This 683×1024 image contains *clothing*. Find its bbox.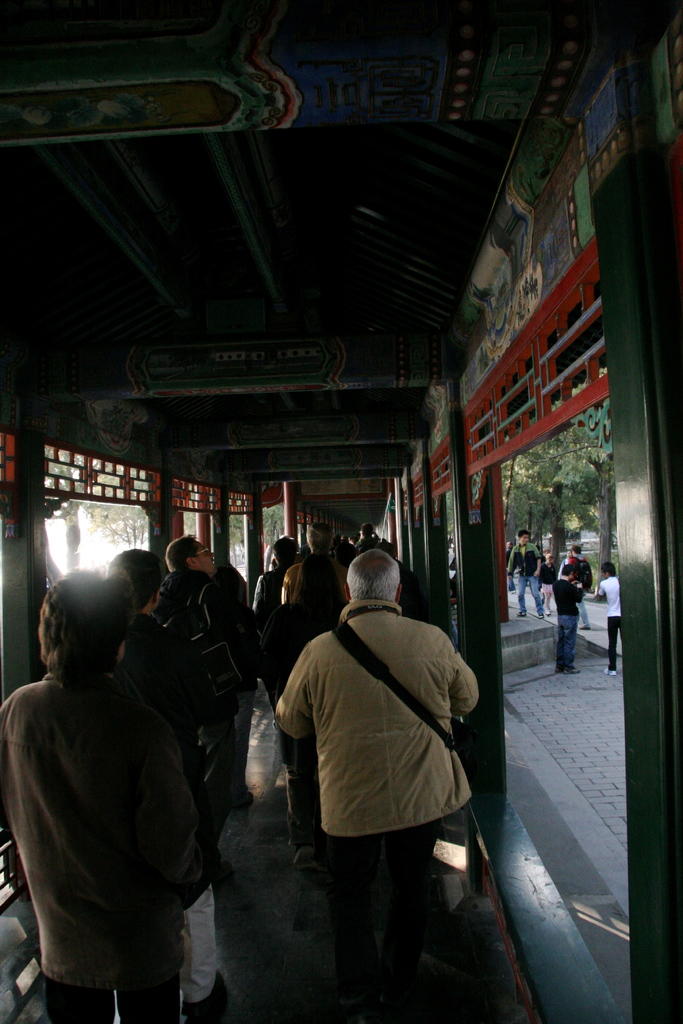
<region>504, 547, 513, 559</region>.
